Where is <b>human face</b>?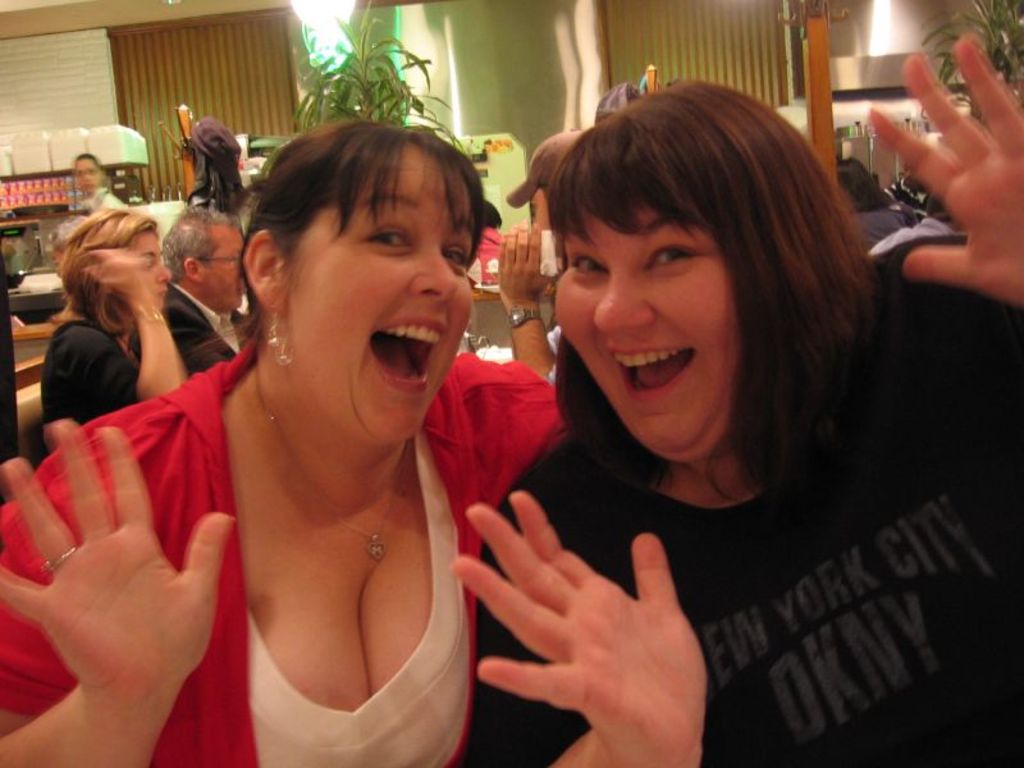
bbox=(132, 228, 173, 311).
